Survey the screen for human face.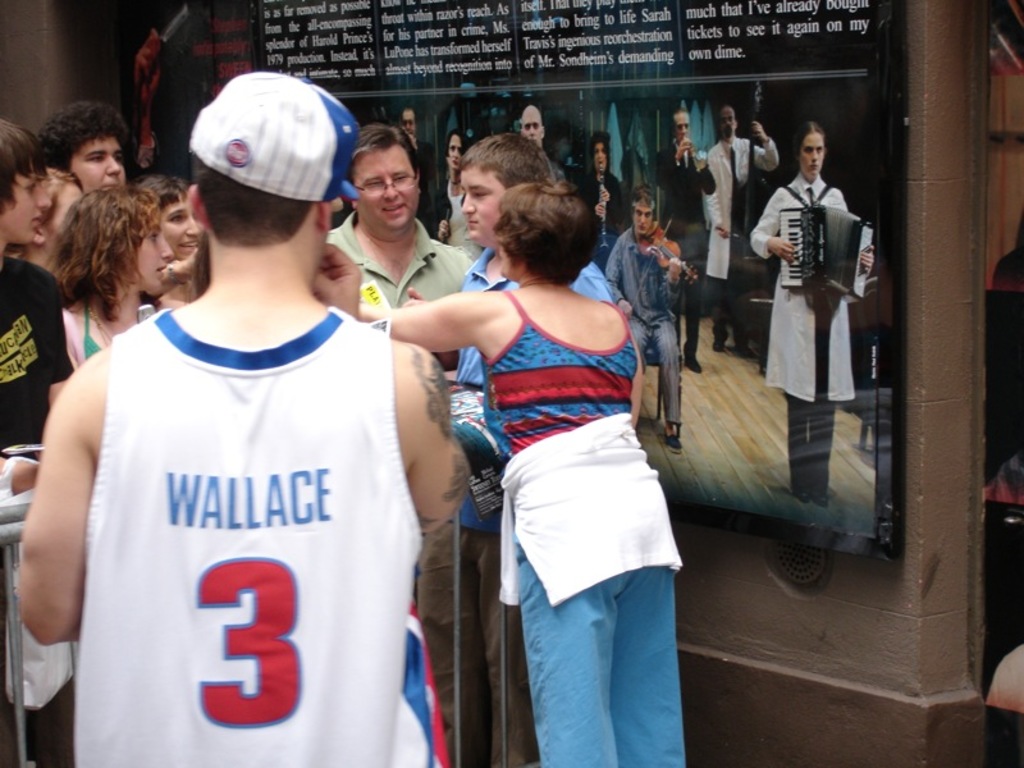
Survey found: bbox=[70, 133, 129, 193].
